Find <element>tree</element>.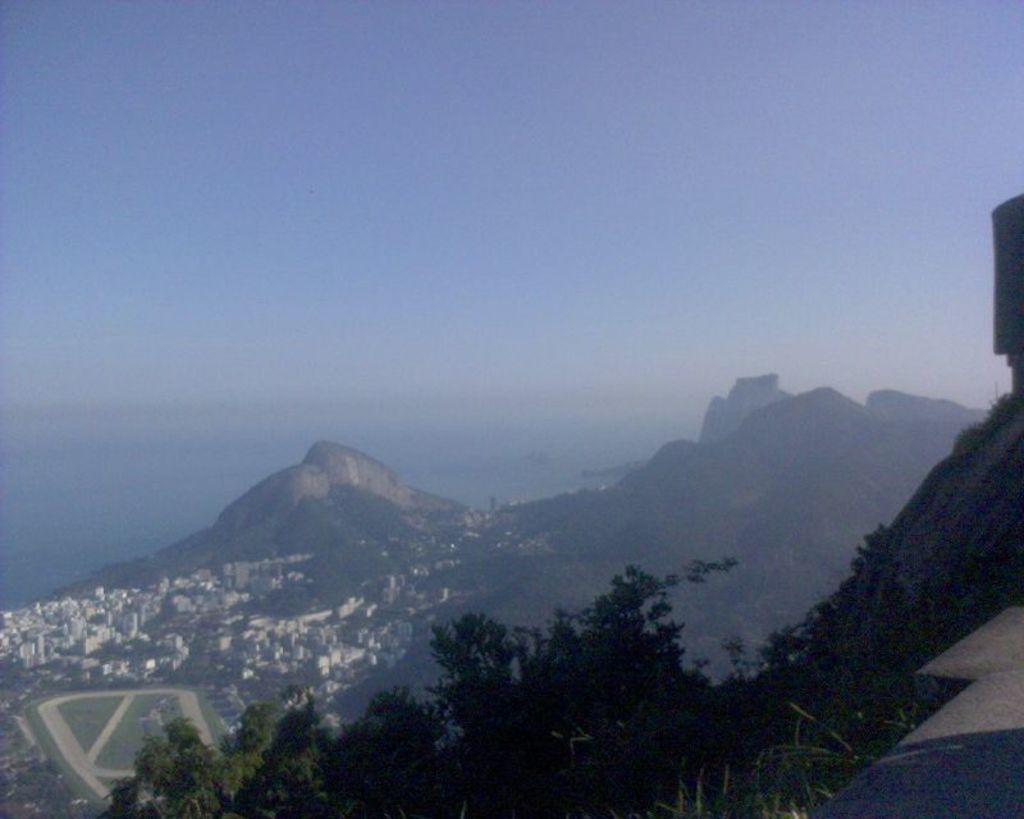
detection(109, 549, 750, 816).
